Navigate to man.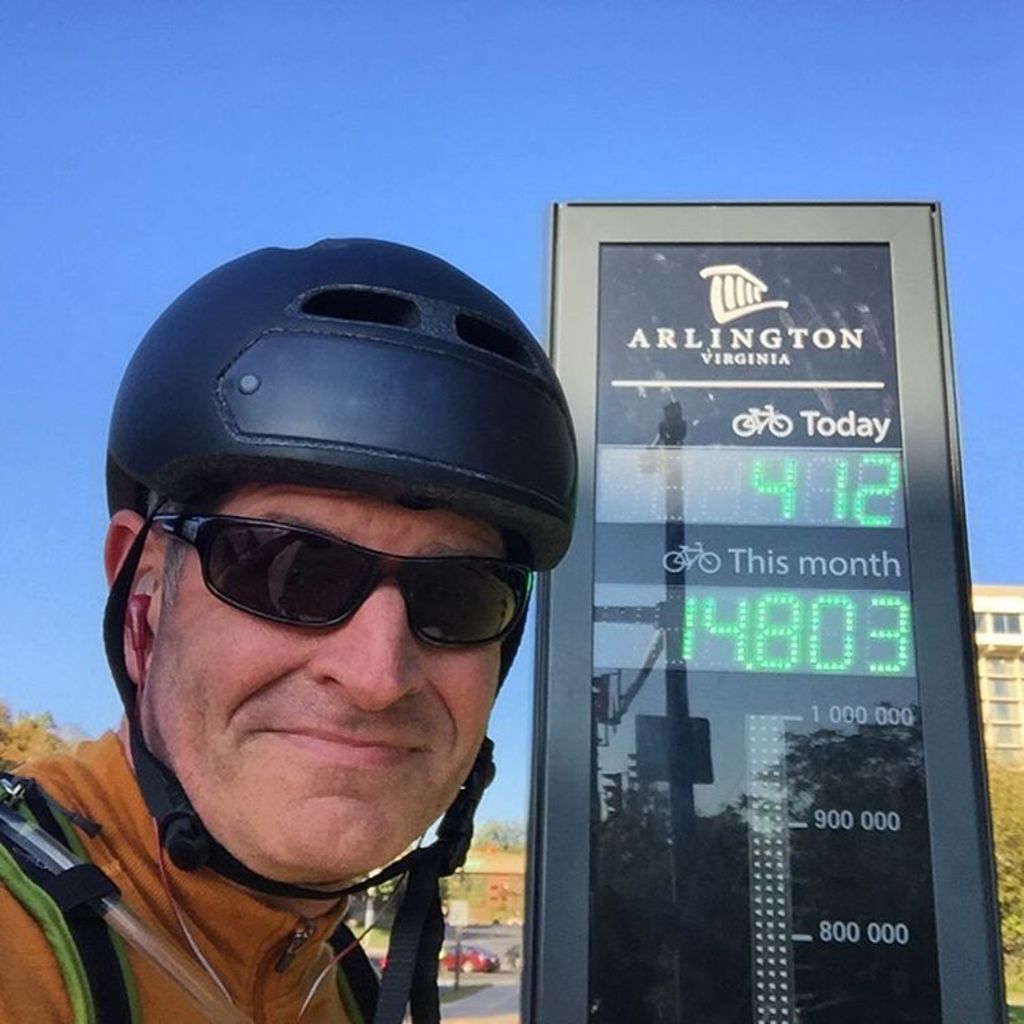
Navigation target: <bbox>0, 229, 586, 1021</bbox>.
